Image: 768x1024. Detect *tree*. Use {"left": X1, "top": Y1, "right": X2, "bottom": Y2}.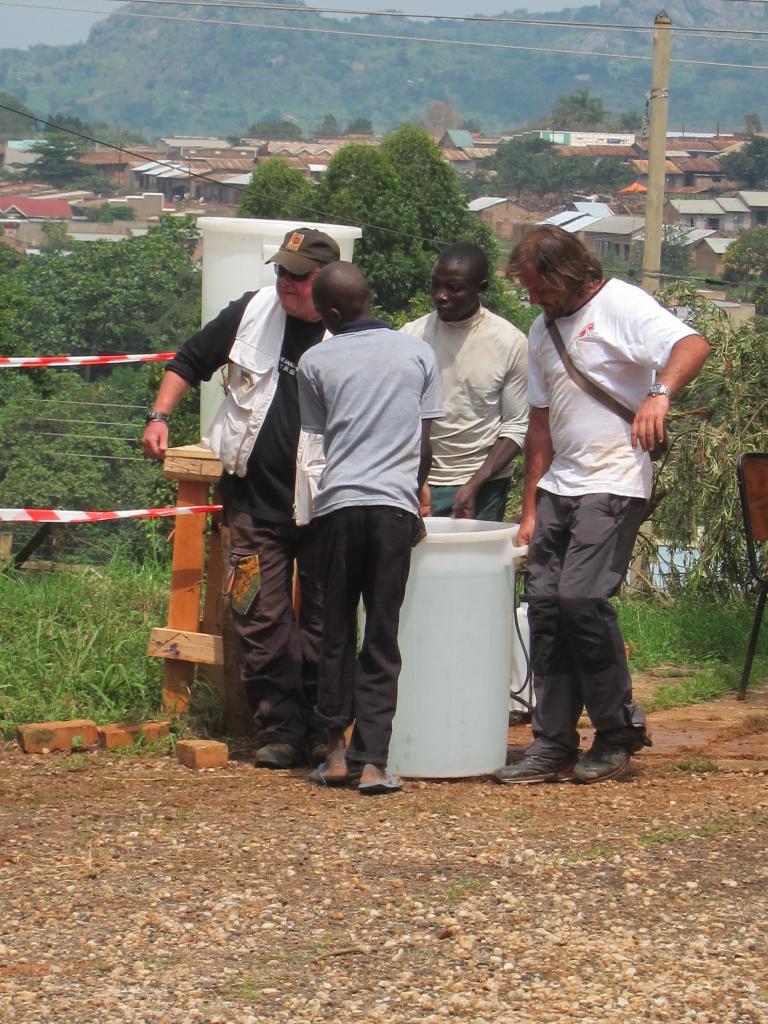
{"left": 321, "top": 110, "right": 339, "bottom": 140}.
